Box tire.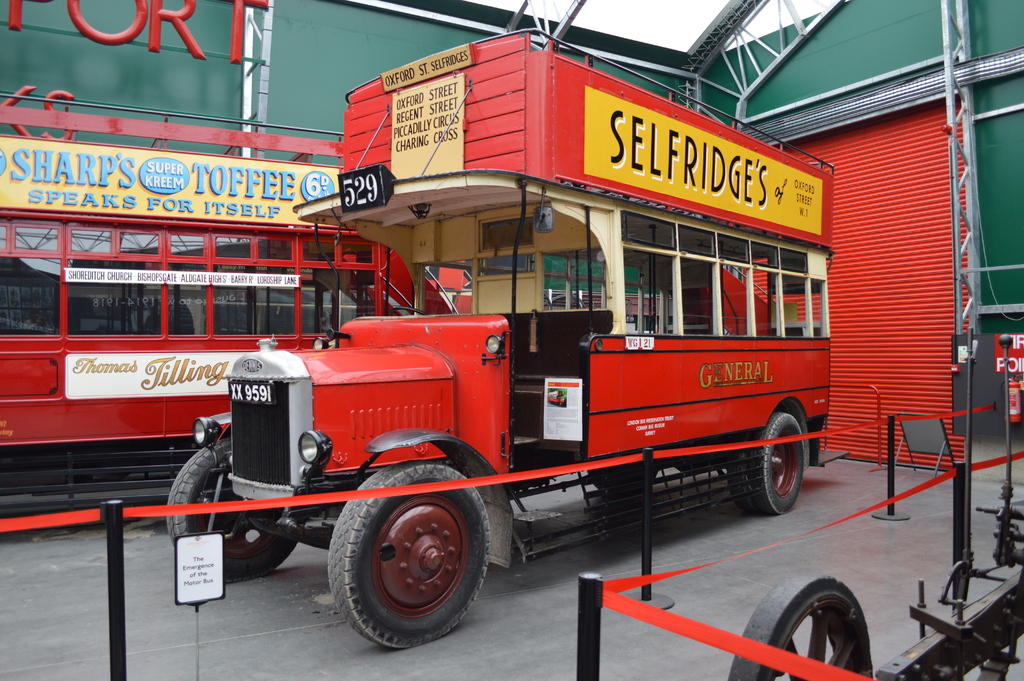
<bbox>749, 413, 804, 514</bbox>.
